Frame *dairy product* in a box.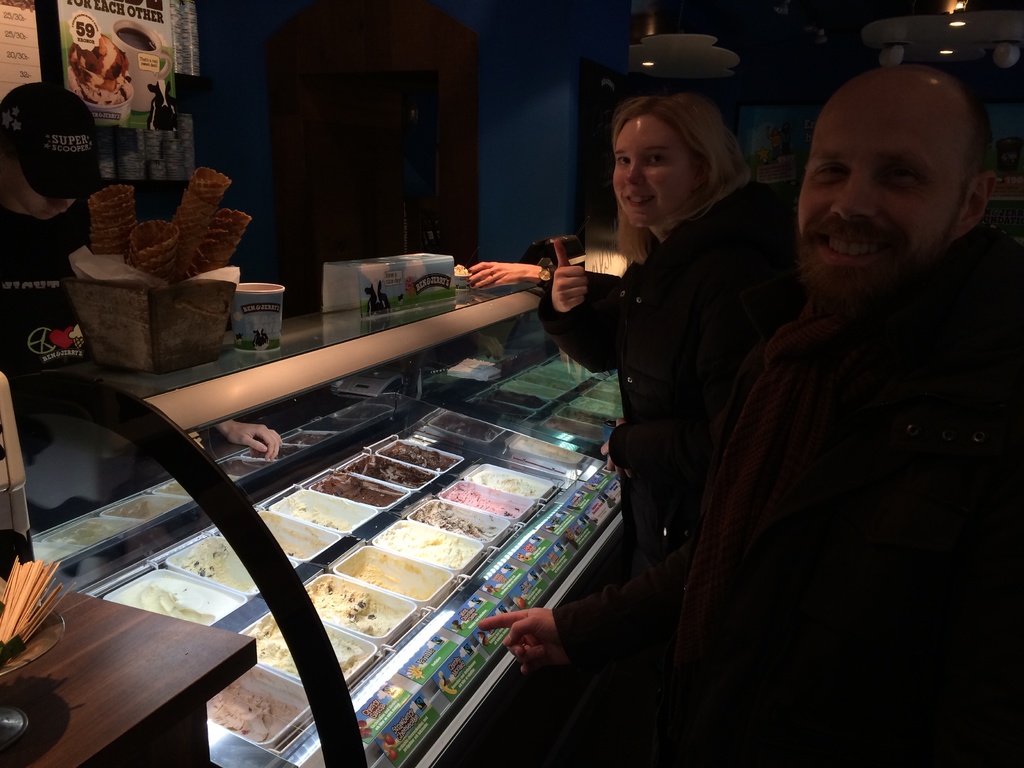
[422,500,502,539].
